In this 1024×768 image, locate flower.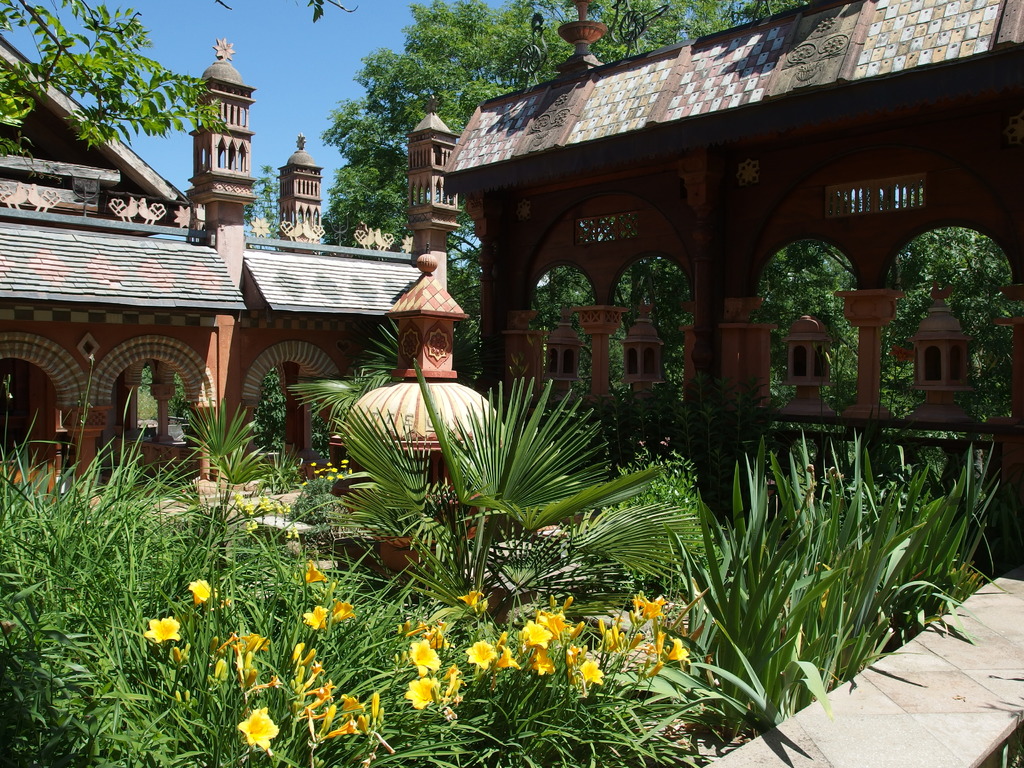
Bounding box: [x1=543, y1=605, x2=569, y2=648].
